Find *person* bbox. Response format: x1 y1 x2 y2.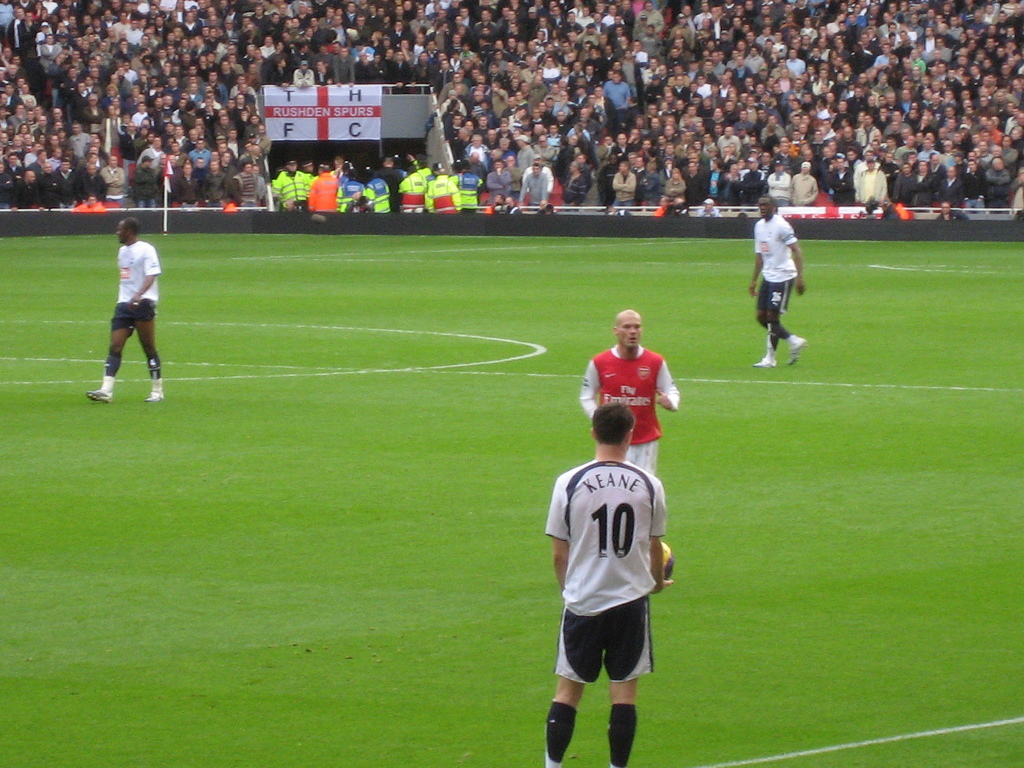
751 194 809 369.
